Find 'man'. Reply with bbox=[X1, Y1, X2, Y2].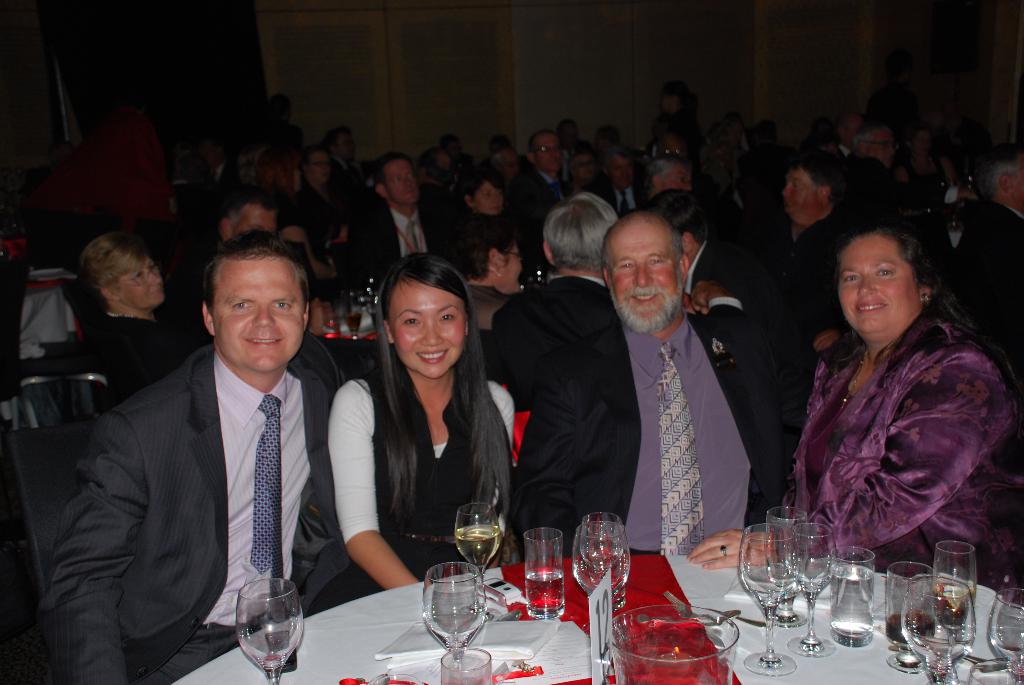
bbox=[72, 217, 355, 682].
